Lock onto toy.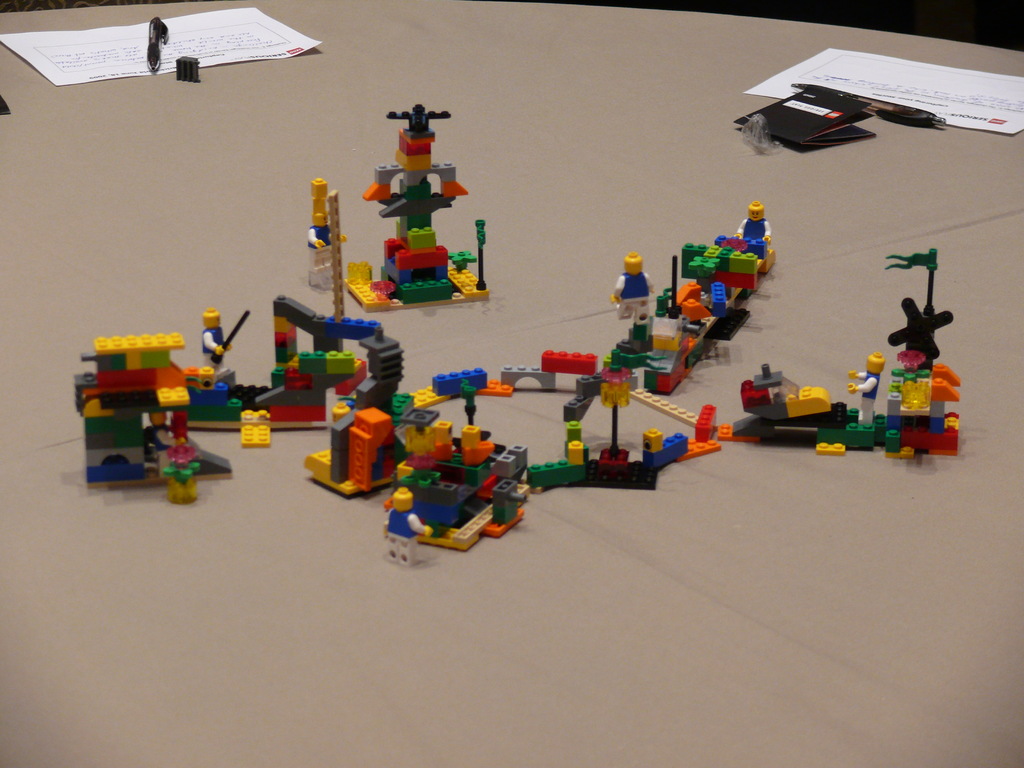
Locked: {"left": 611, "top": 251, "right": 650, "bottom": 323}.
